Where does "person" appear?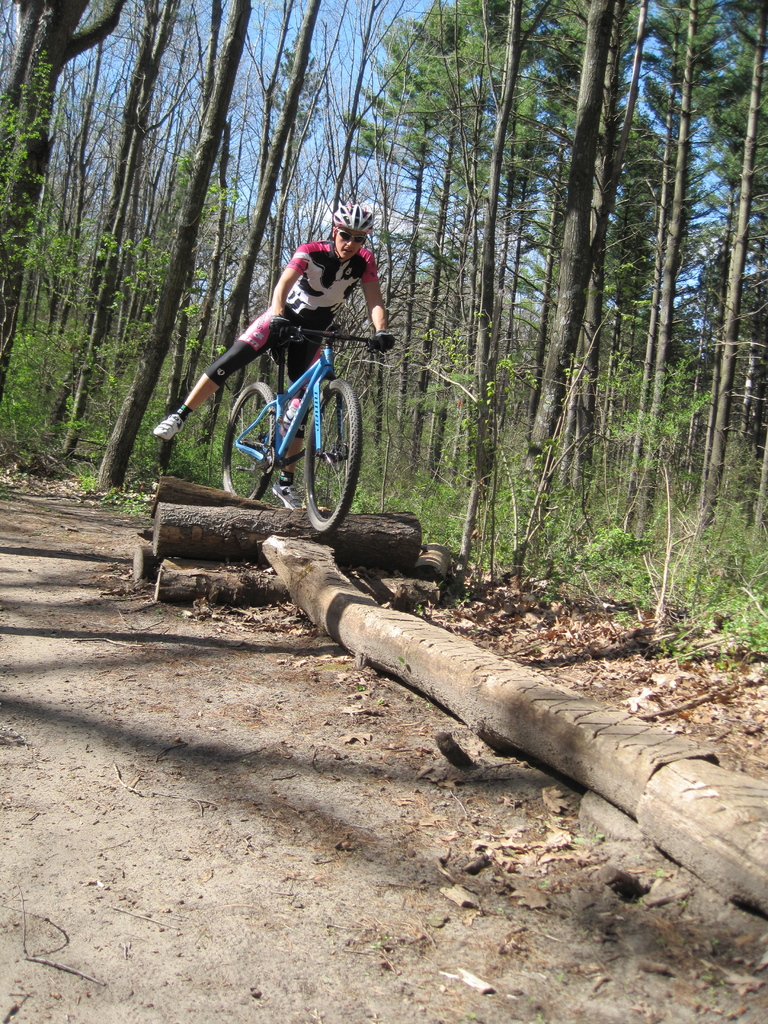
Appears at <box>184,208,376,498</box>.
